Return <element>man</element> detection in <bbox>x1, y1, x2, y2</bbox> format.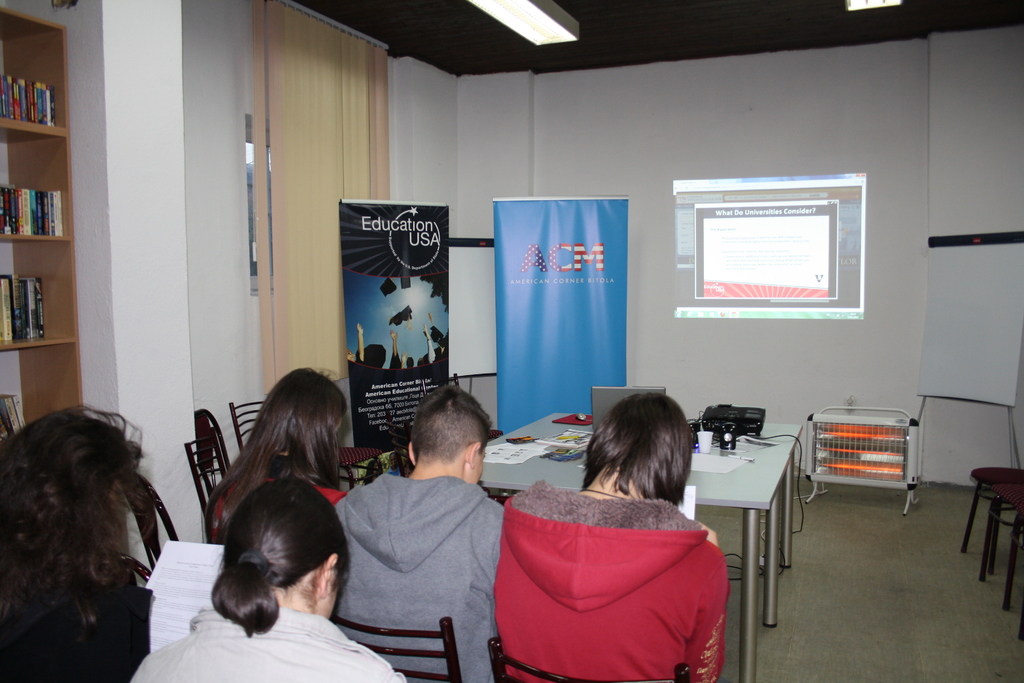
<bbox>330, 384, 507, 682</bbox>.
